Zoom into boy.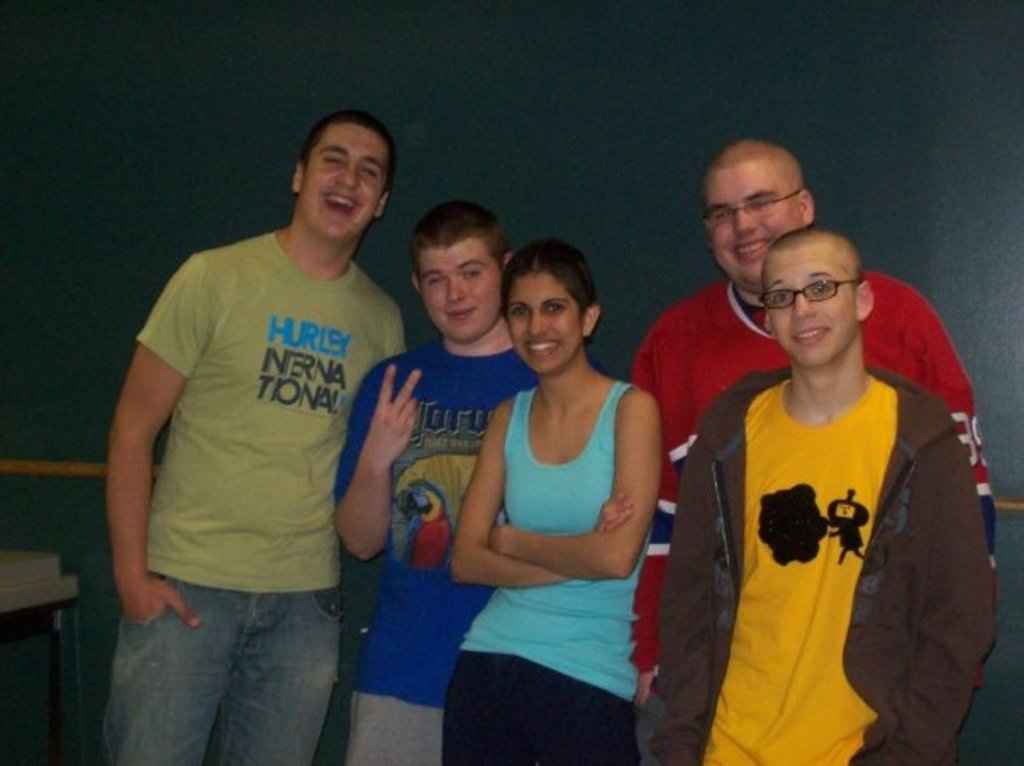
Zoom target: bbox(648, 225, 992, 764).
